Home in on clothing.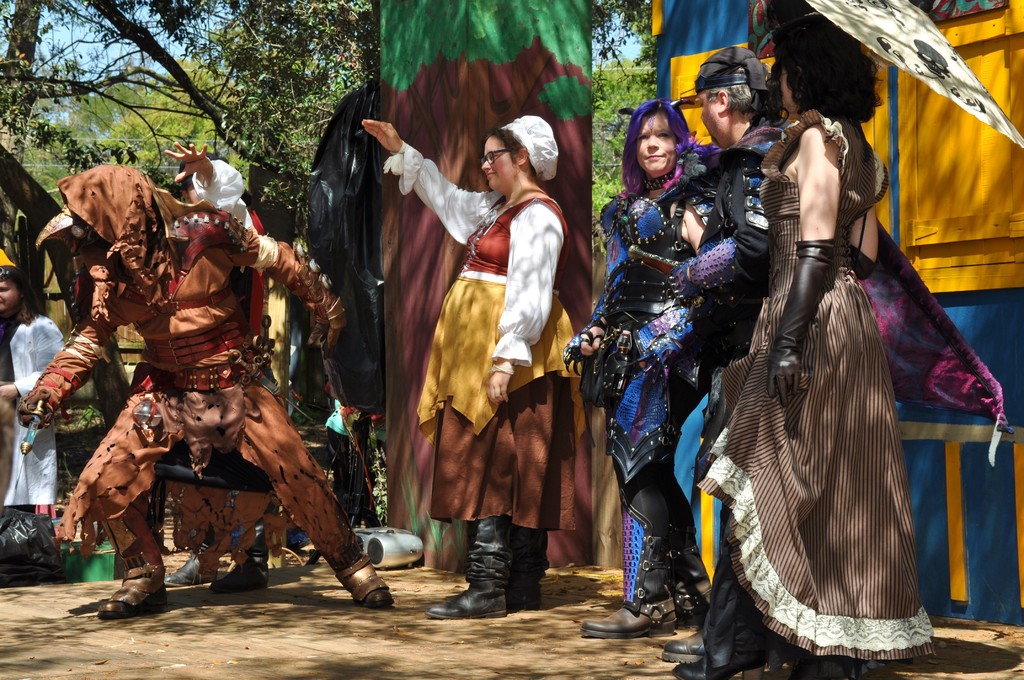
Homed in at pyautogui.locateOnScreen(30, 171, 358, 595).
